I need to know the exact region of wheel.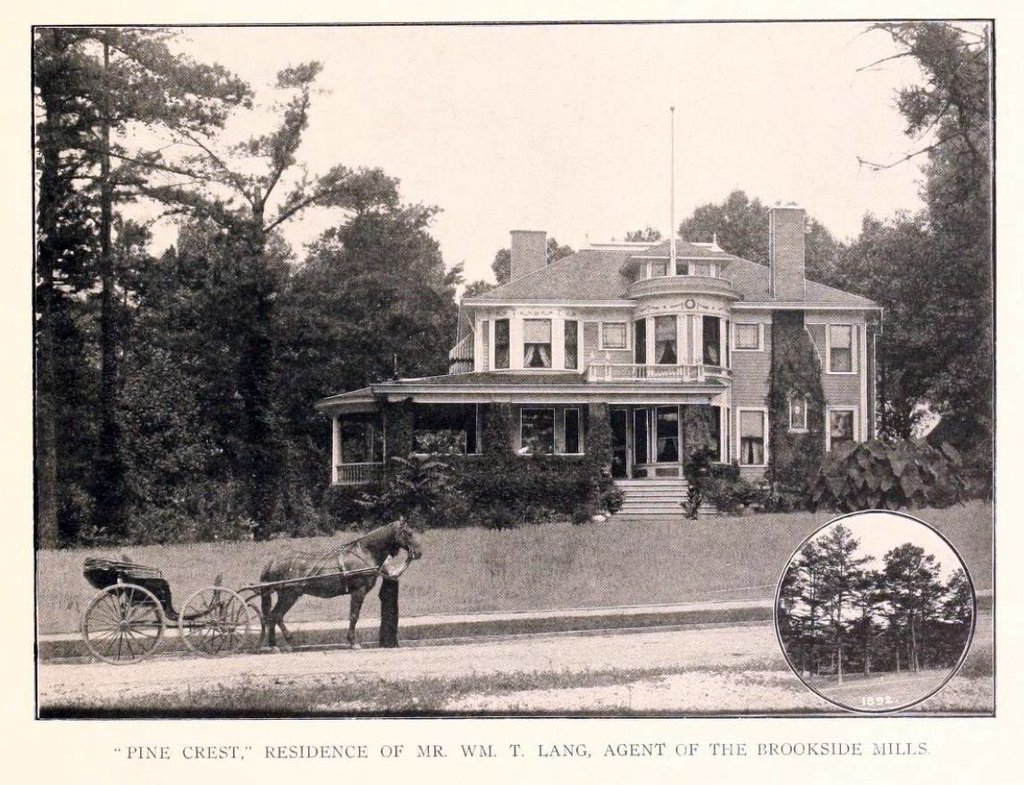
Region: BBox(200, 597, 264, 652).
